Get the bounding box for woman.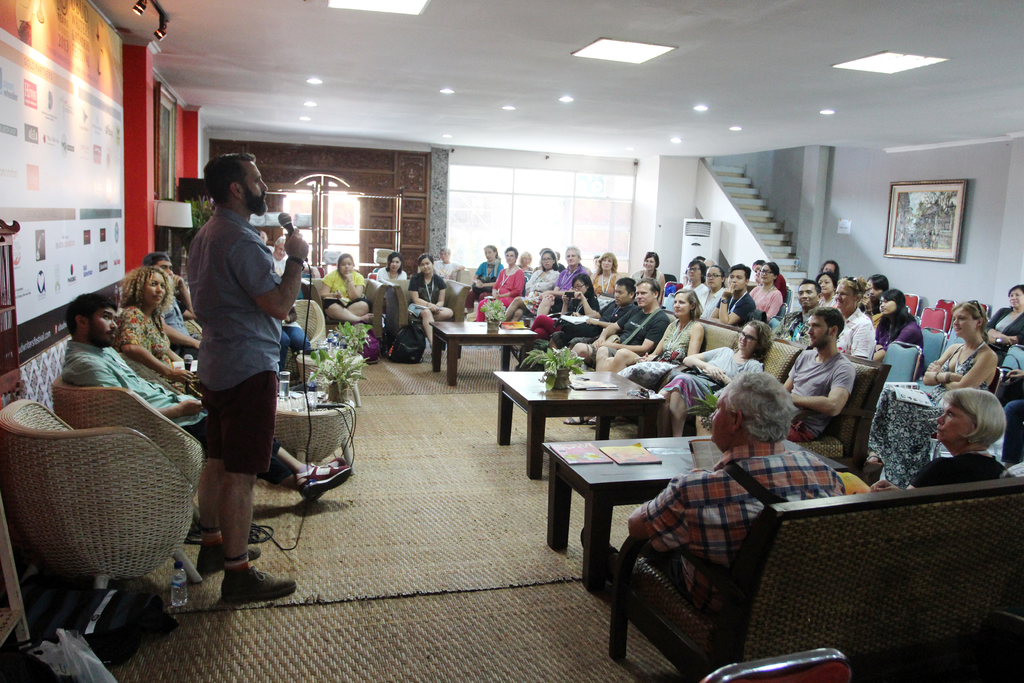
(x1=810, y1=274, x2=838, y2=311).
